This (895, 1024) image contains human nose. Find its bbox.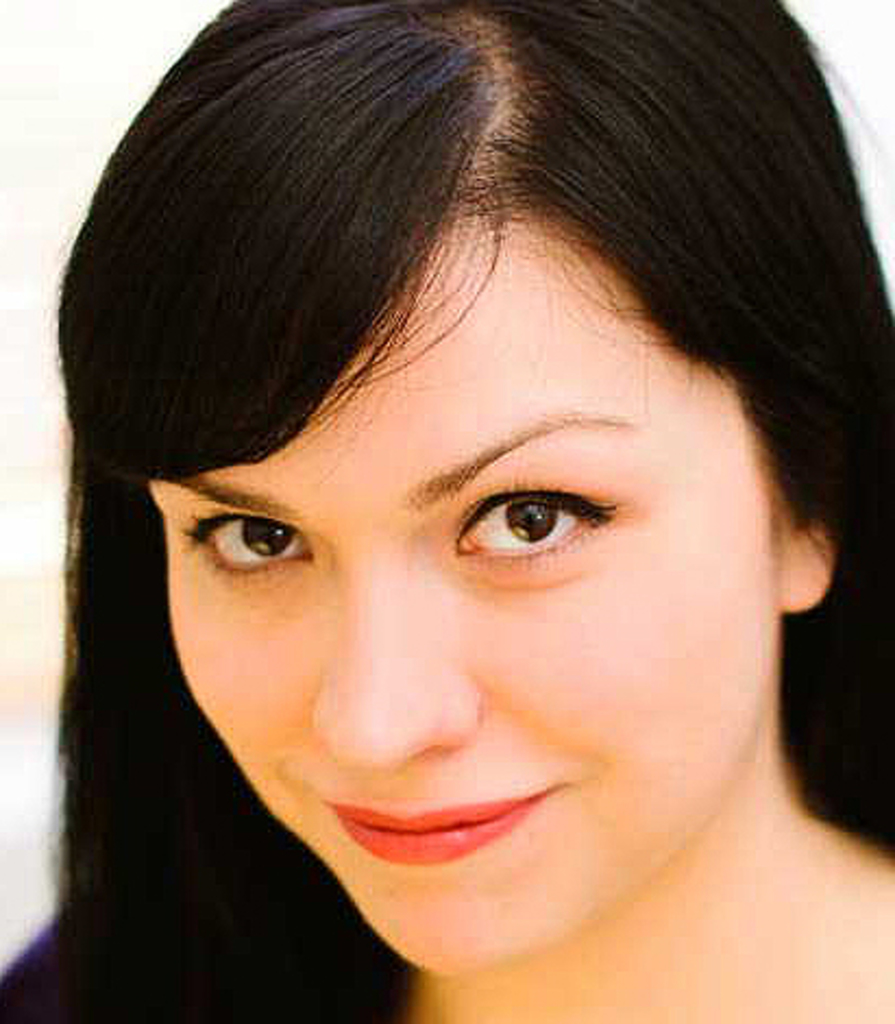
rect(309, 538, 479, 769).
